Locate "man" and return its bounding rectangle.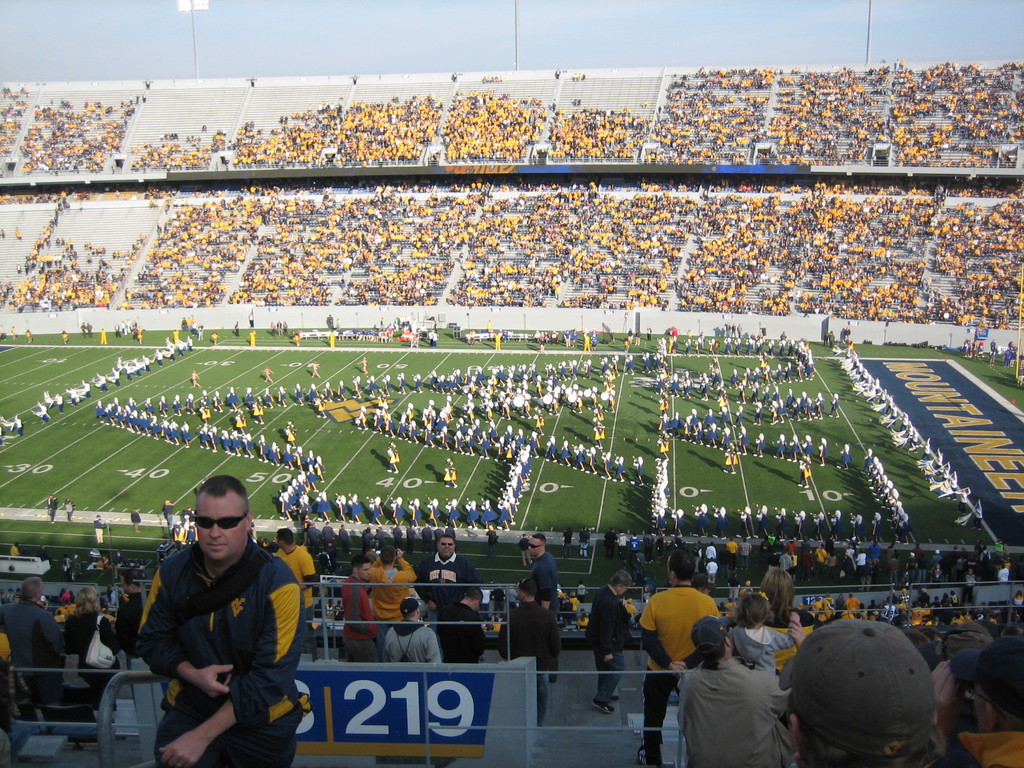
<region>378, 526, 387, 552</region>.
